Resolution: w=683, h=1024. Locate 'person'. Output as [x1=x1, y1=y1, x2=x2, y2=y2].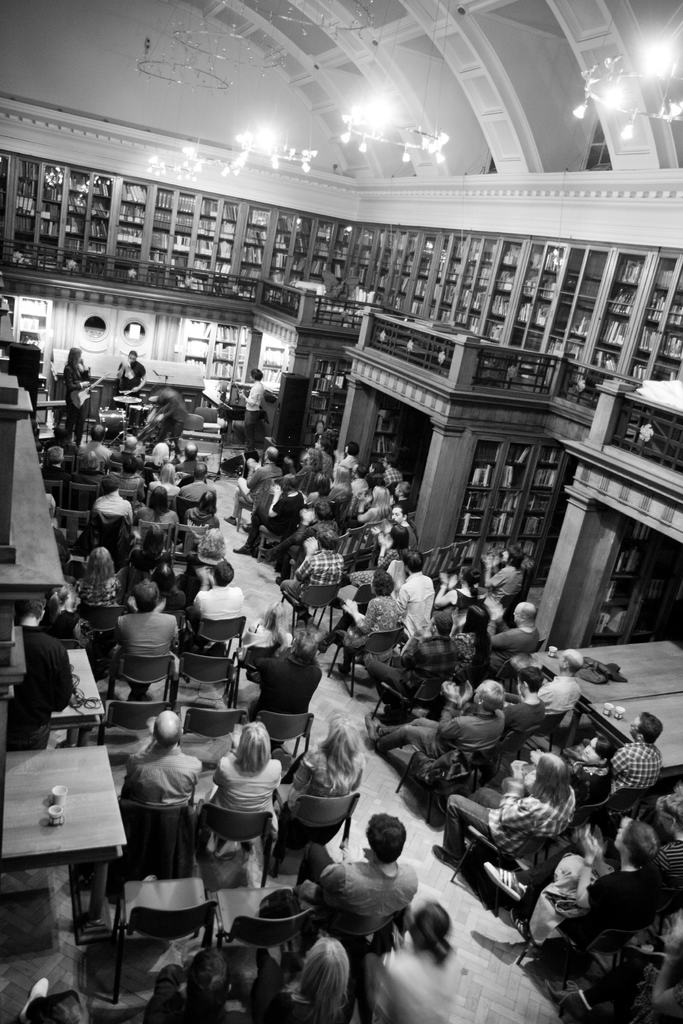
[x1=114, y1=710, x2=205, y2=812].
